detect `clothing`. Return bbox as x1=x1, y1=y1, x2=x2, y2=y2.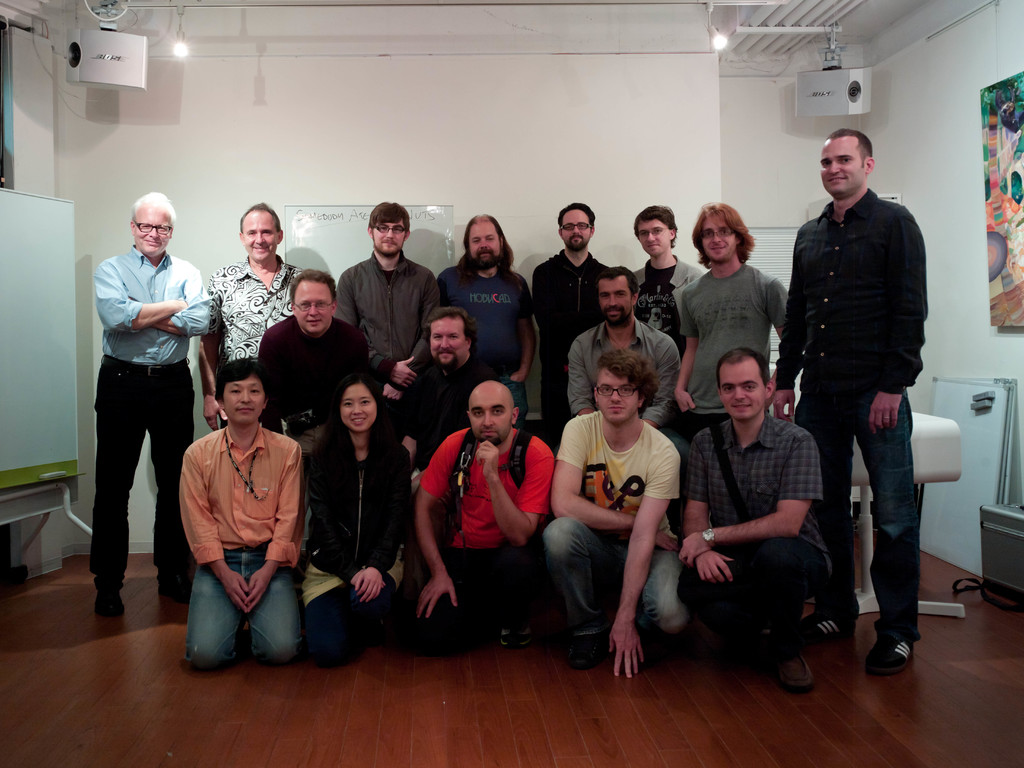
x1=200, y1=252, x2=315, y2=412.
